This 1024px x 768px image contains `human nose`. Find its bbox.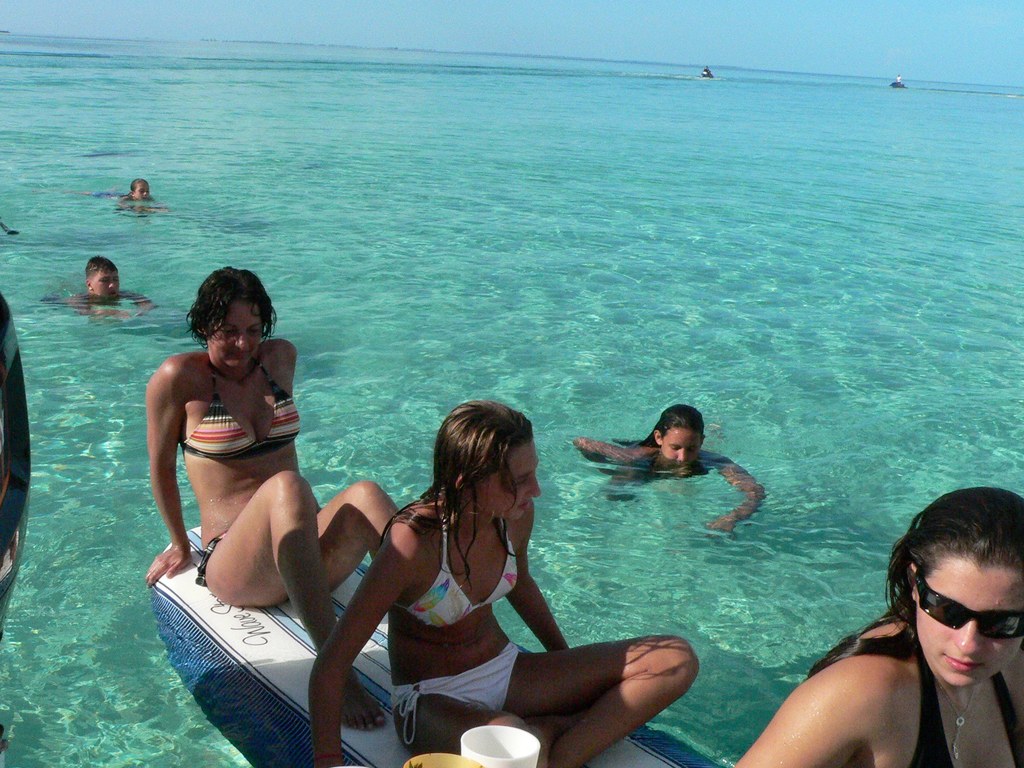
select_region(234, 331, 252, 348).
